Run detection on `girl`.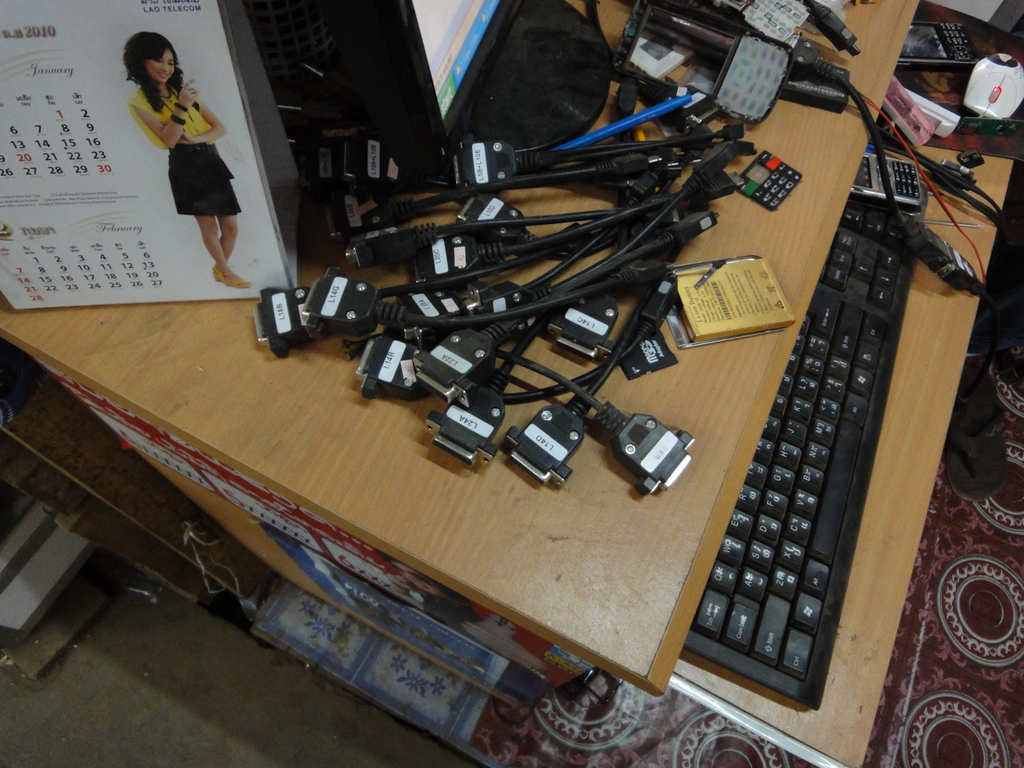
Result: crop(118, 31, 257, 289).
